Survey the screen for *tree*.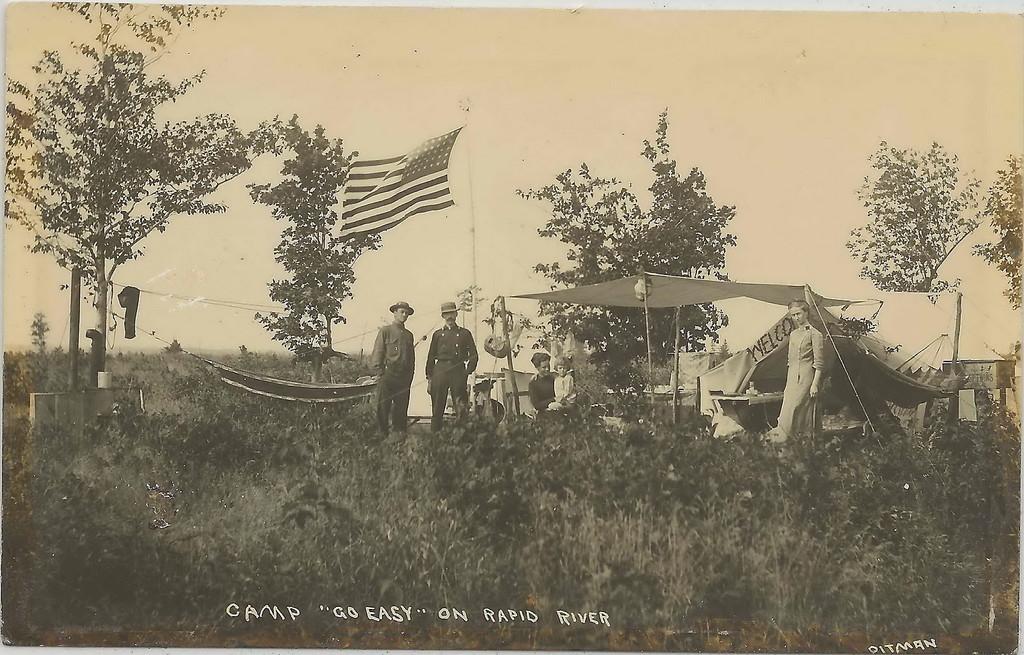
Survey found: region(26, 310, 49, 354).
